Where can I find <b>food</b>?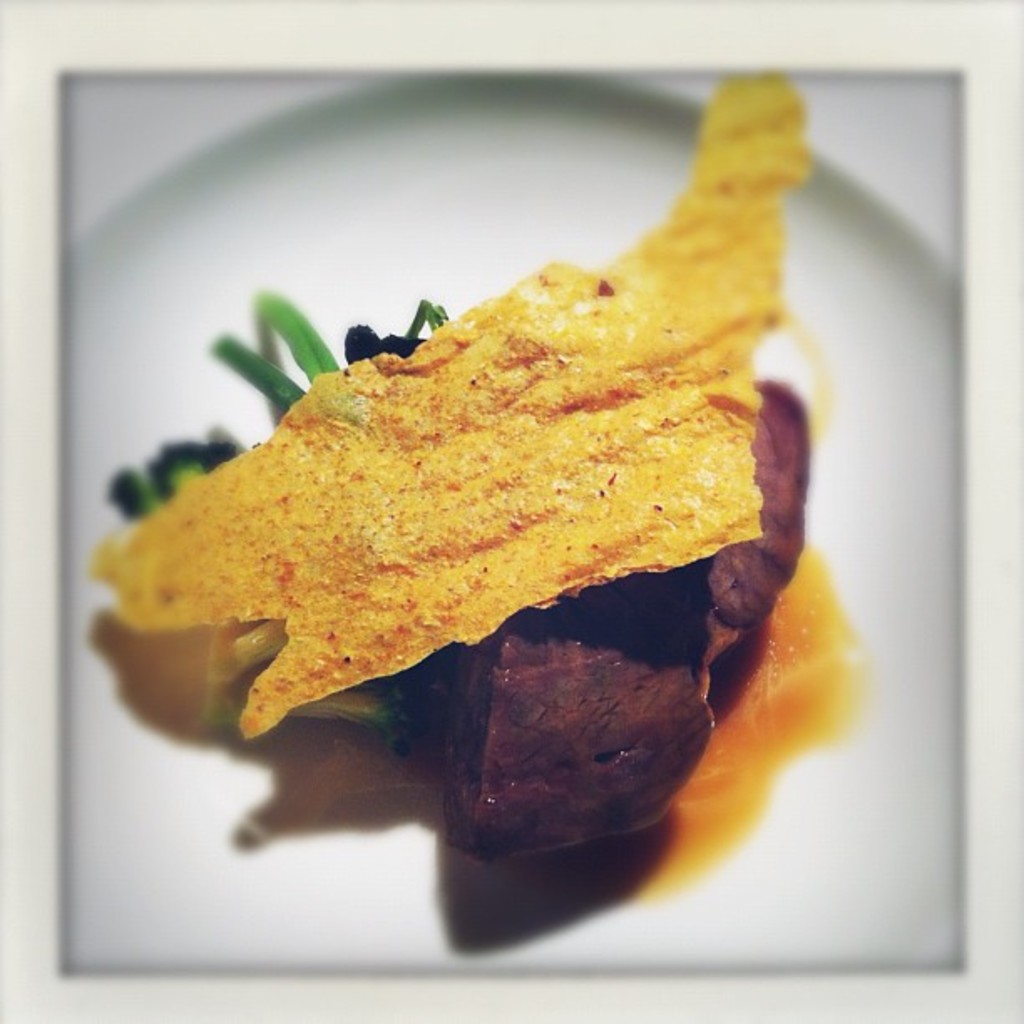
You can find it at (80, 104, 828, 843).
